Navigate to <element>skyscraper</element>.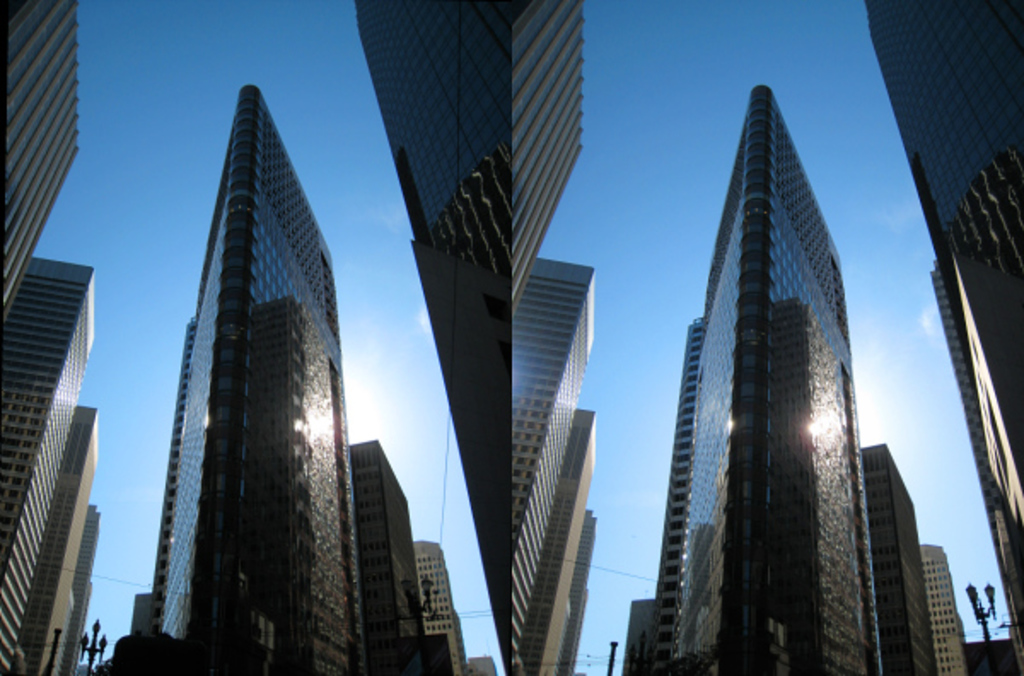
Navigation target: Rect(60, 403, 108, 674).
